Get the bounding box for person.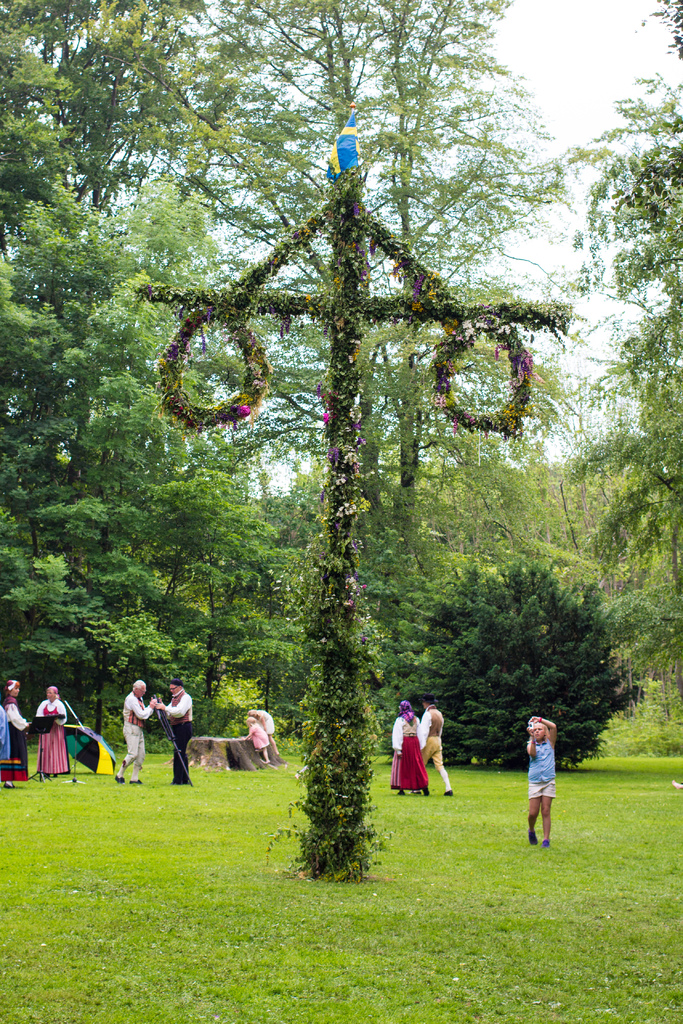
249 708 279 778.
